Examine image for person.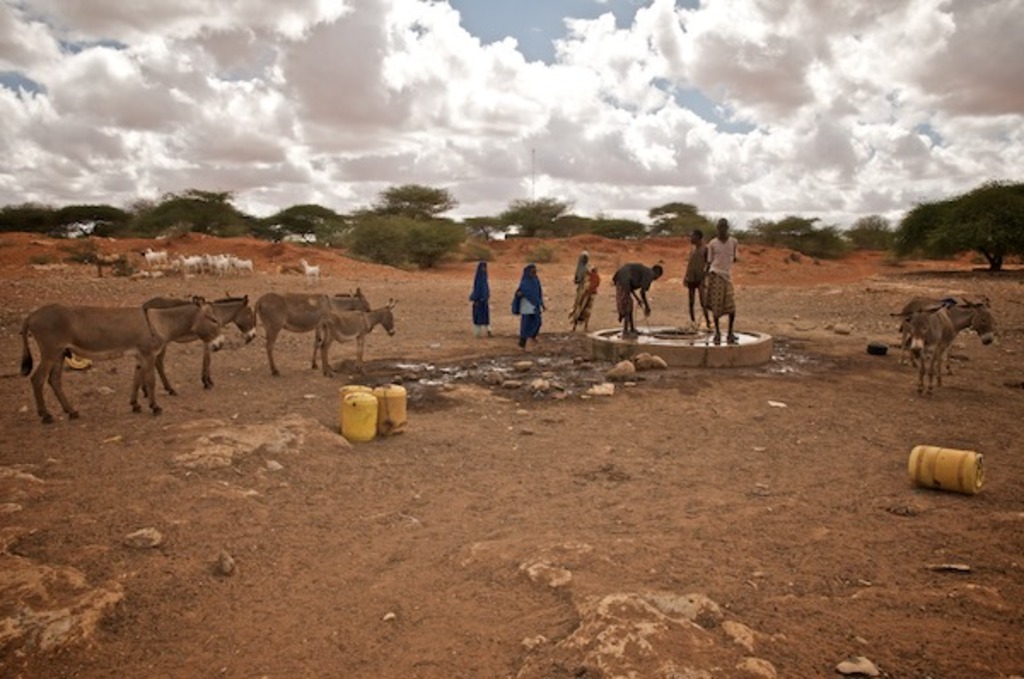
Examination result: 573 249 601 334.
